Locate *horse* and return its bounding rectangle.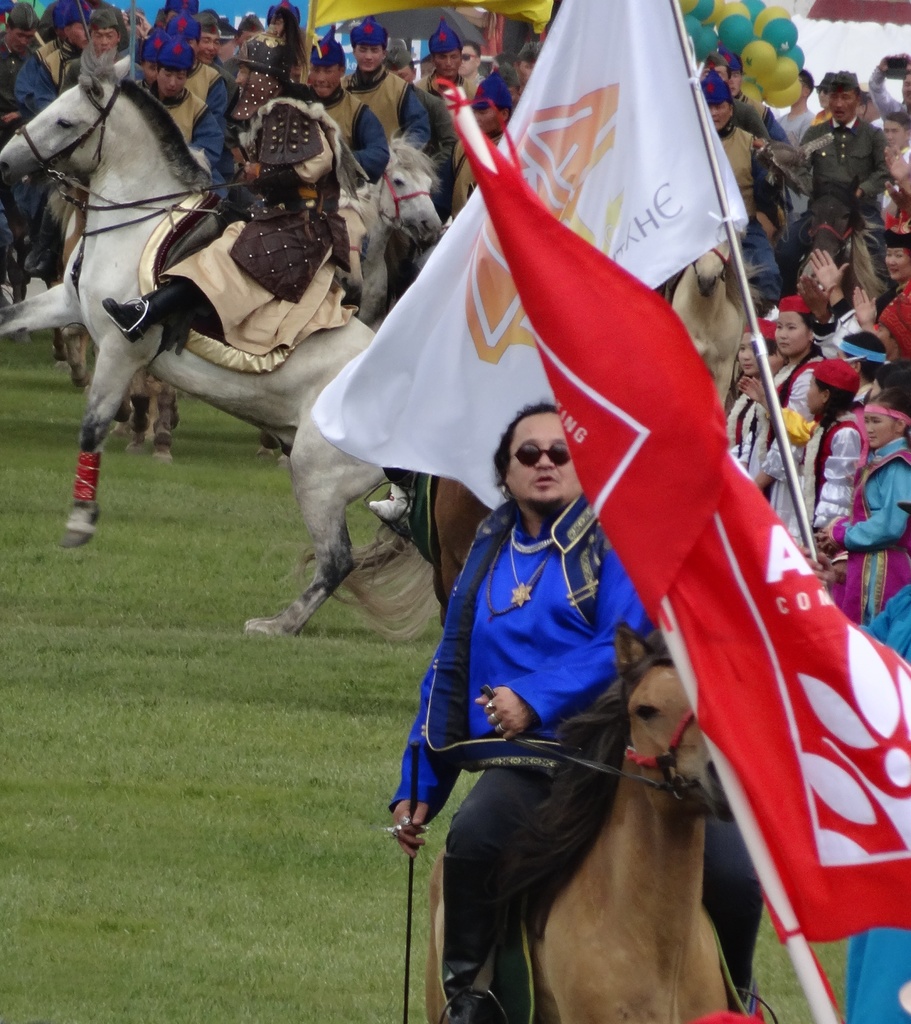
{"x1": 425, "y1": 617, "x2": 741, "y2": 1023}.
